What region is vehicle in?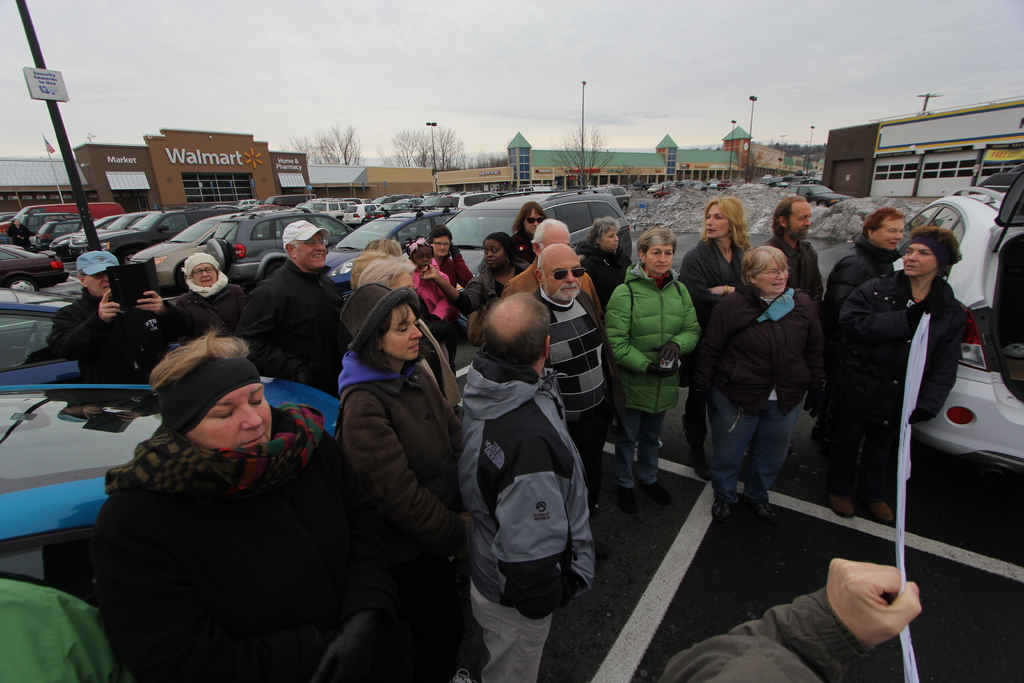
(318, 209, 467, 302).
